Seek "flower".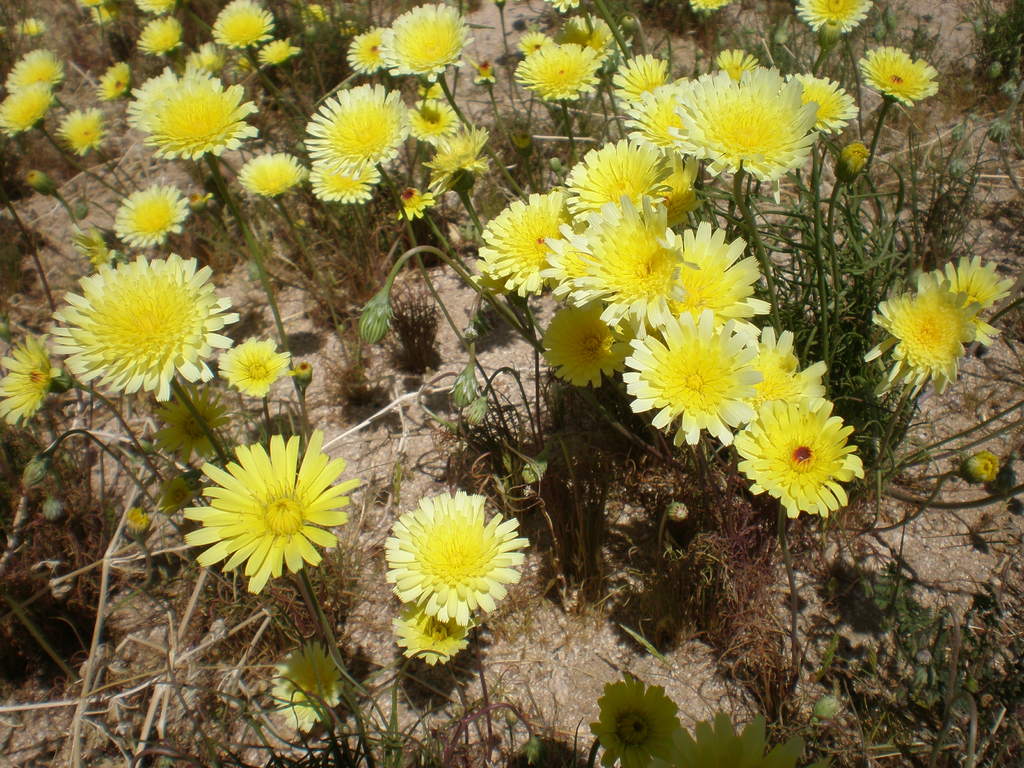
(516,43,600,118).
